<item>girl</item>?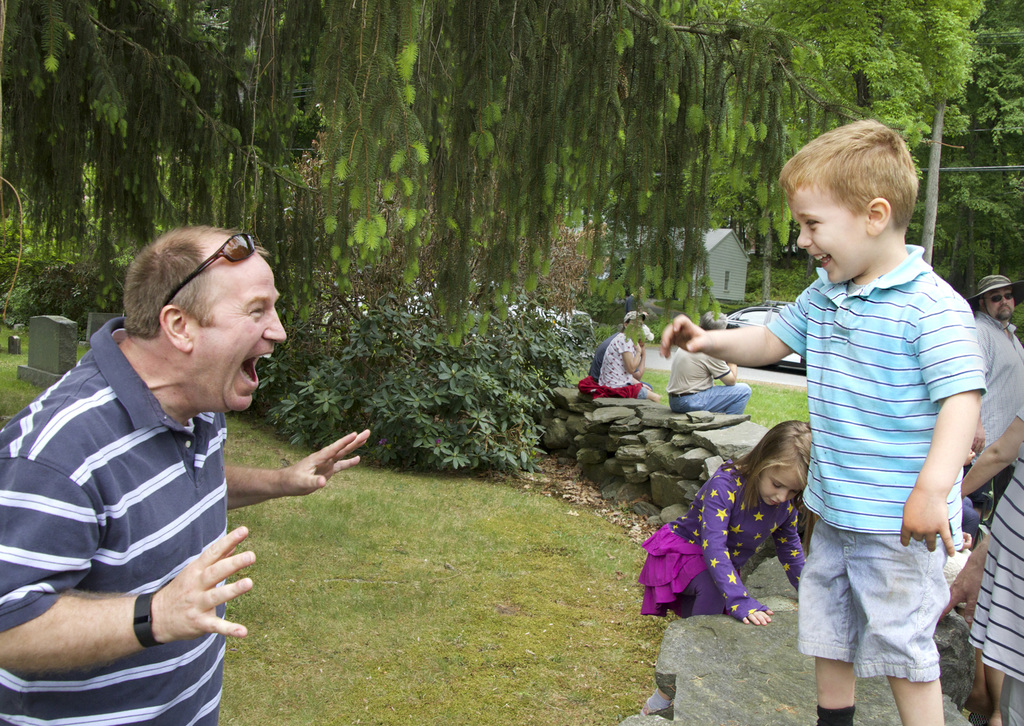
l=629, t=417, r=821, b=630
